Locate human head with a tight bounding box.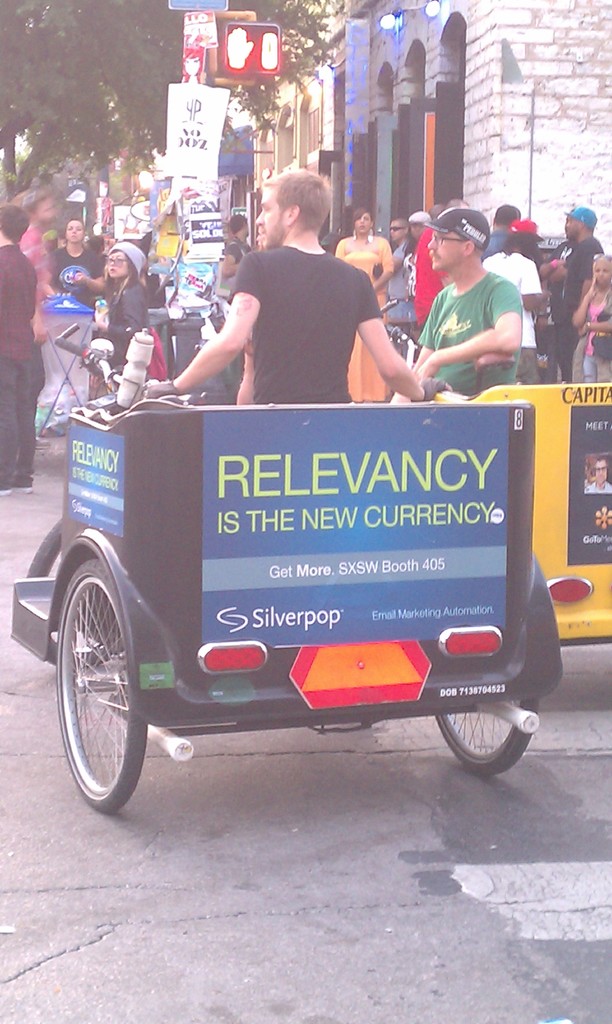
[x1=389, y1=218, x2=410, y2=242].
